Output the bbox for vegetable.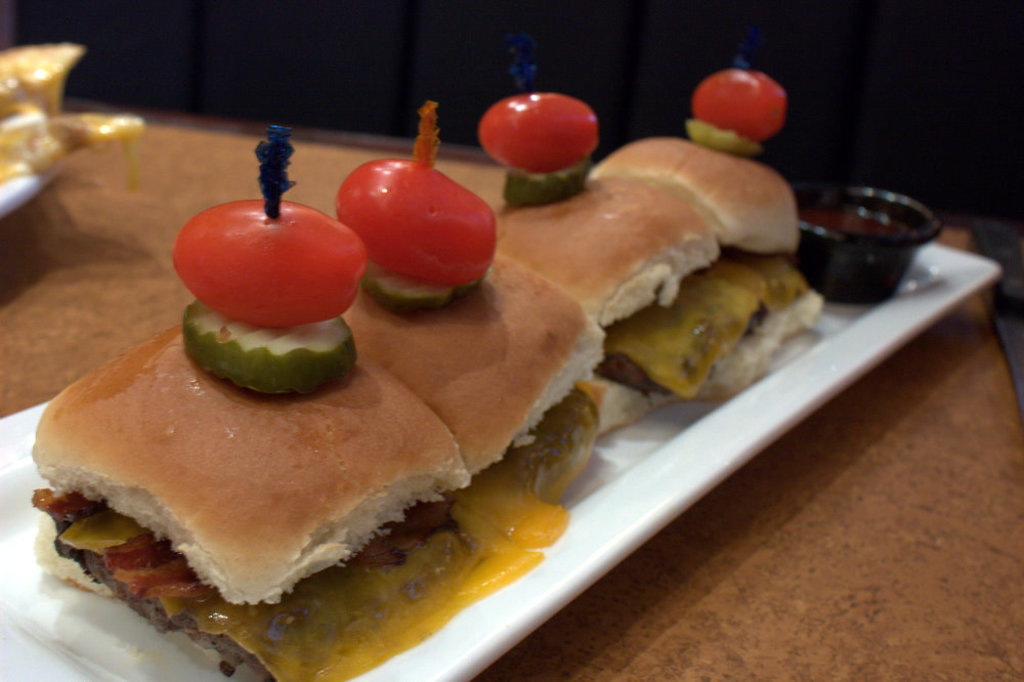
bbox(360, 261, 485, 313).
